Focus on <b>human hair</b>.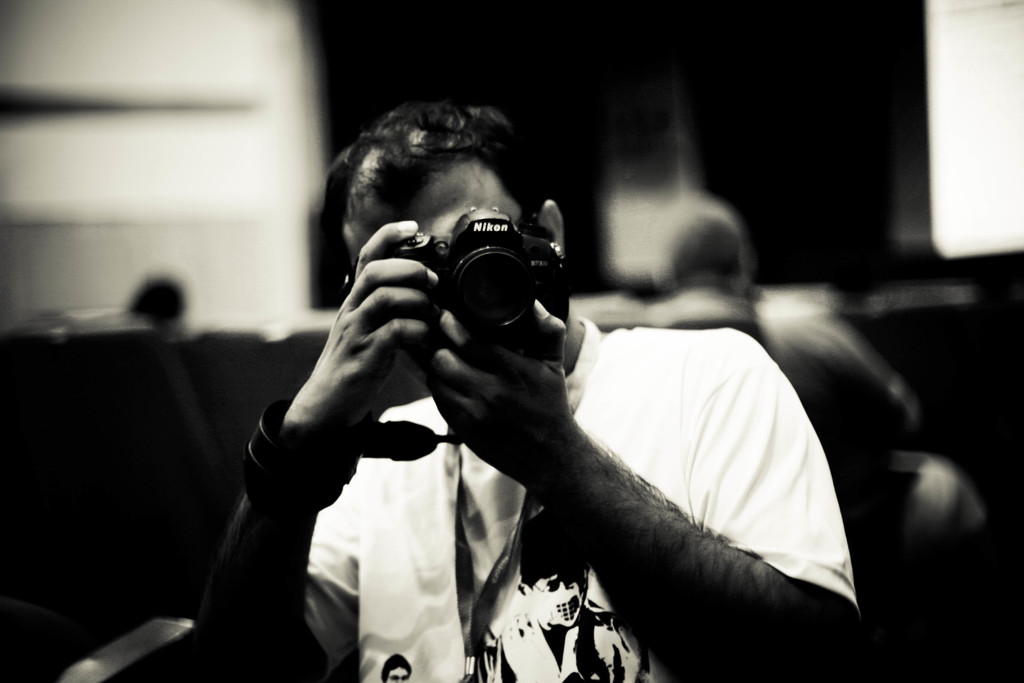
Focused at bbox=(315, 97, 541, 272).
